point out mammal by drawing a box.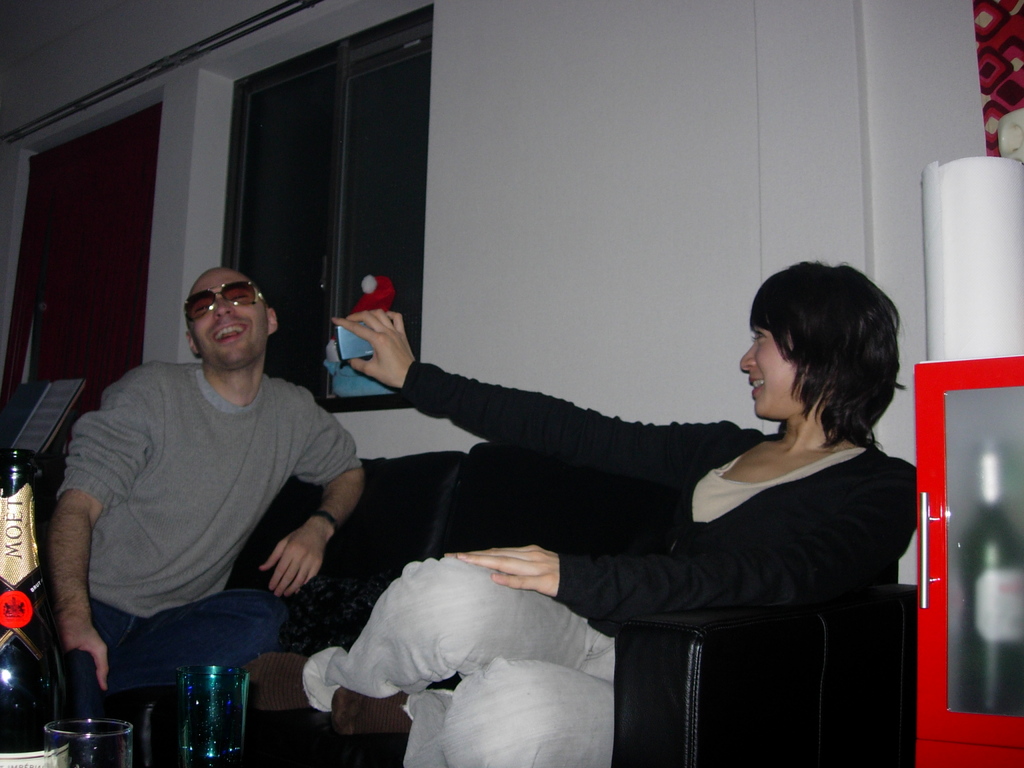
235 260 902 767.
